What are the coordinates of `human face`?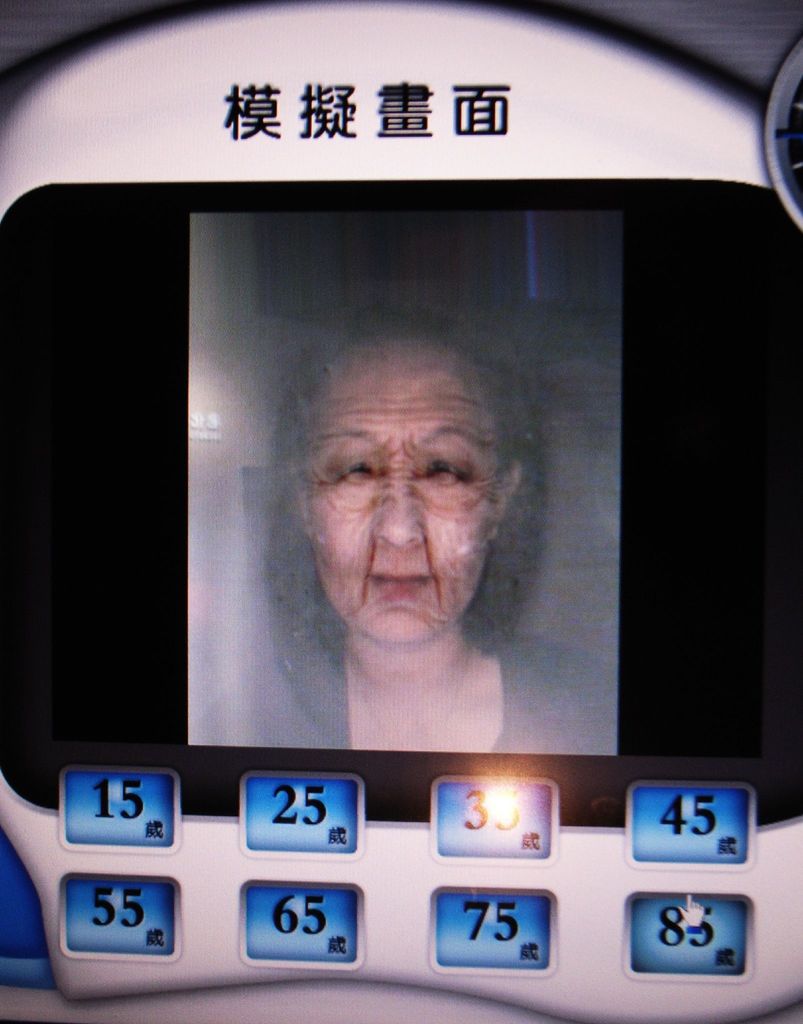
(left=309, top=355, right=500, bottom=645).
